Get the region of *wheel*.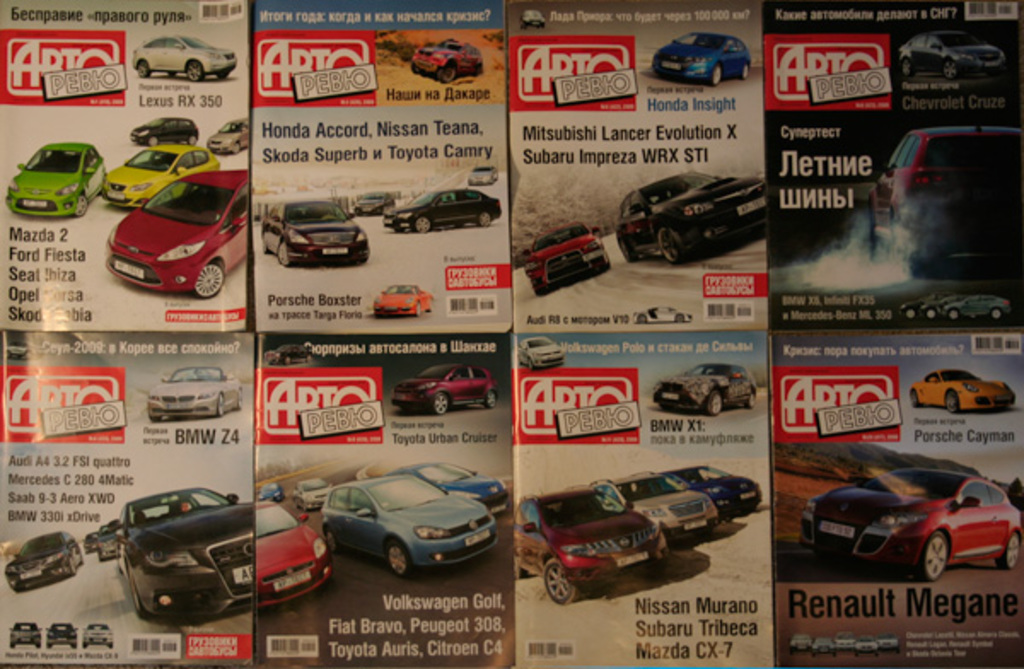
box(910, 311, 913, 314).
